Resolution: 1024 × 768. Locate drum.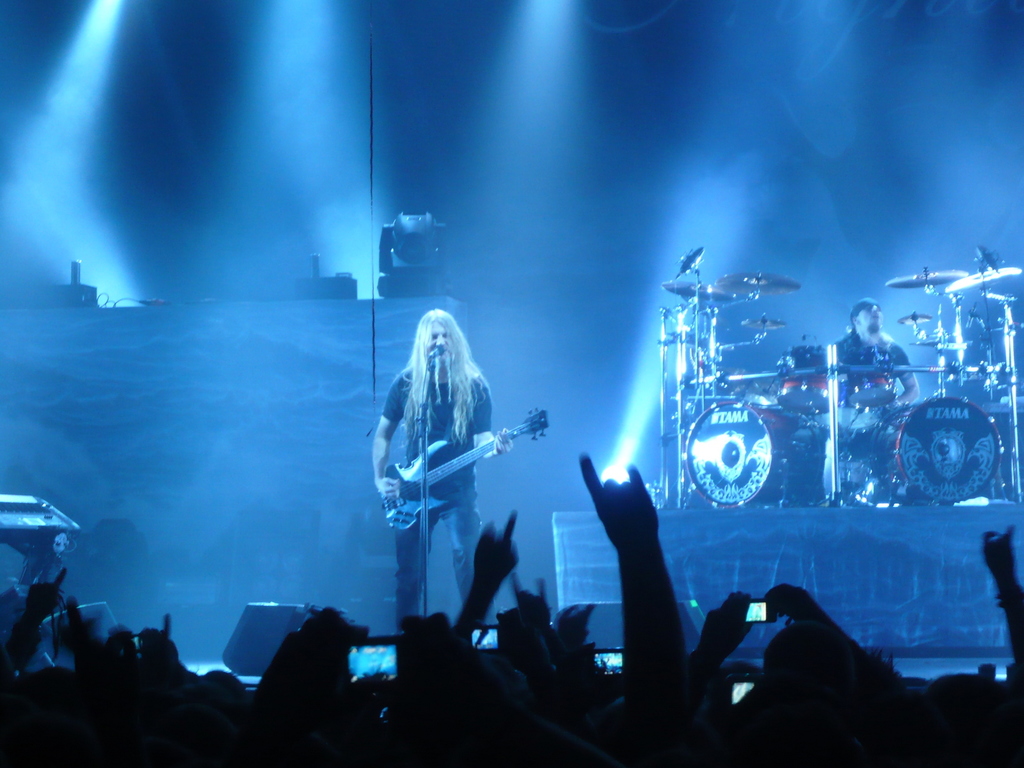
846,349,895,412.
